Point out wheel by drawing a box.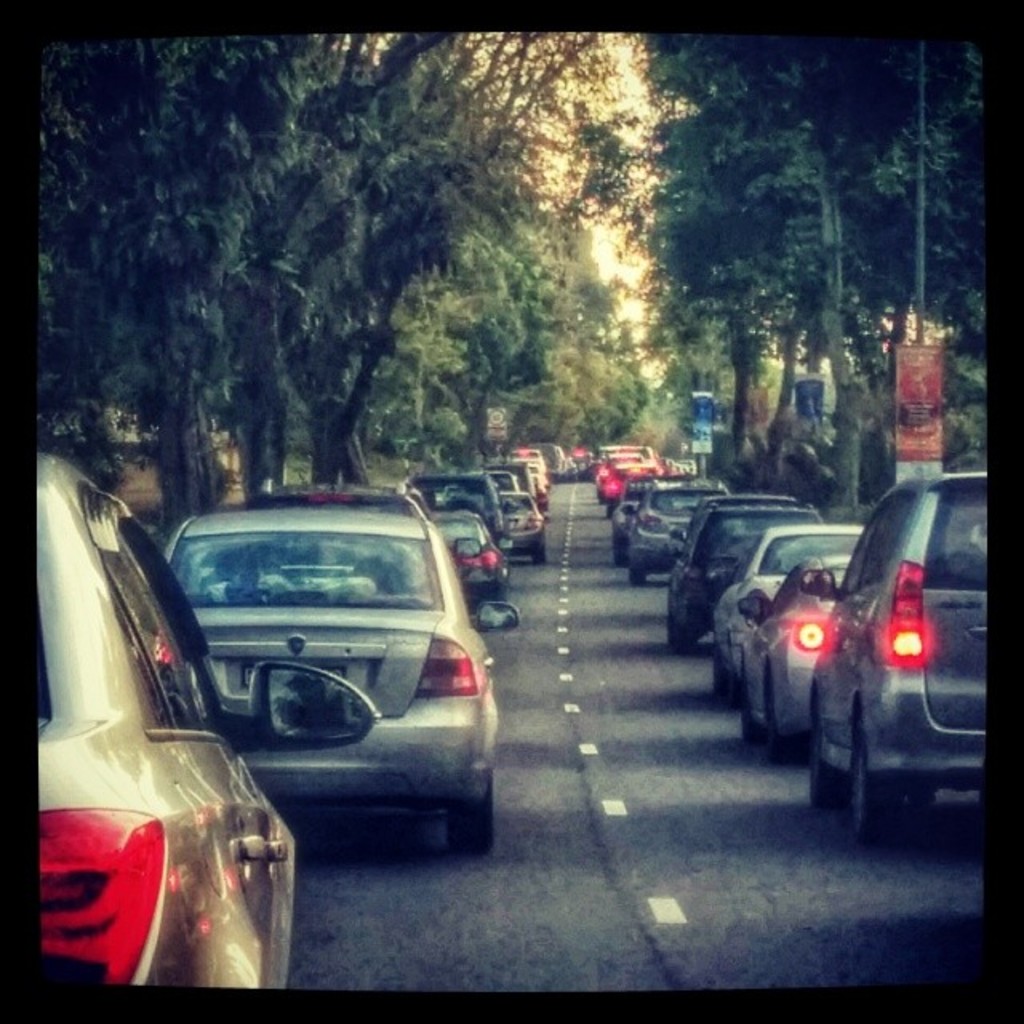
536,536,547,570.
